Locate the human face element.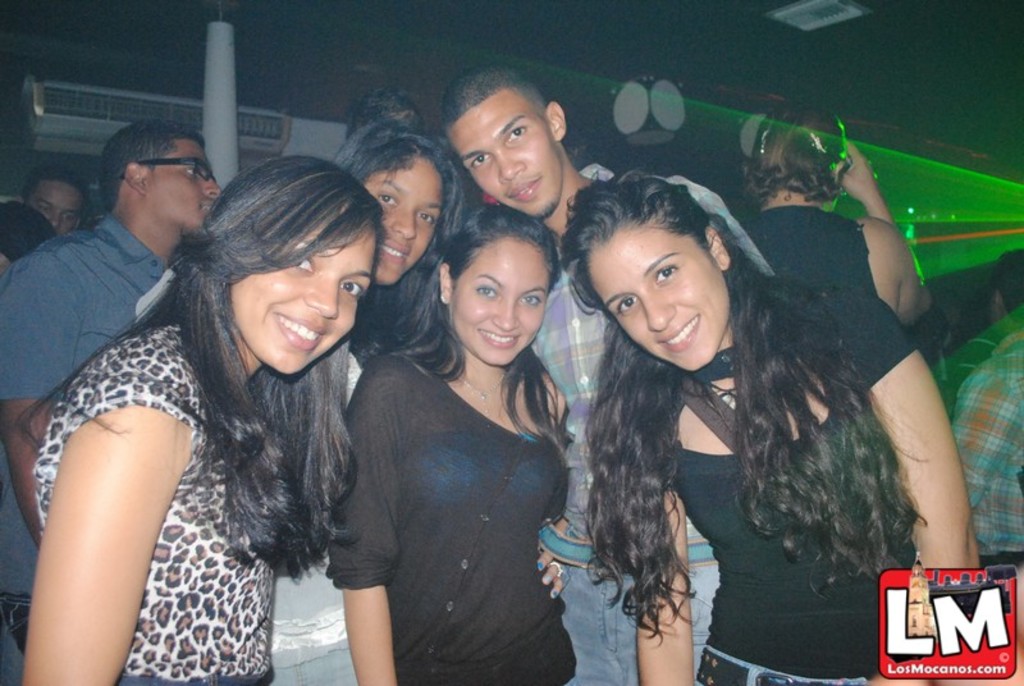
Element bbox: [148,140,223,228].
